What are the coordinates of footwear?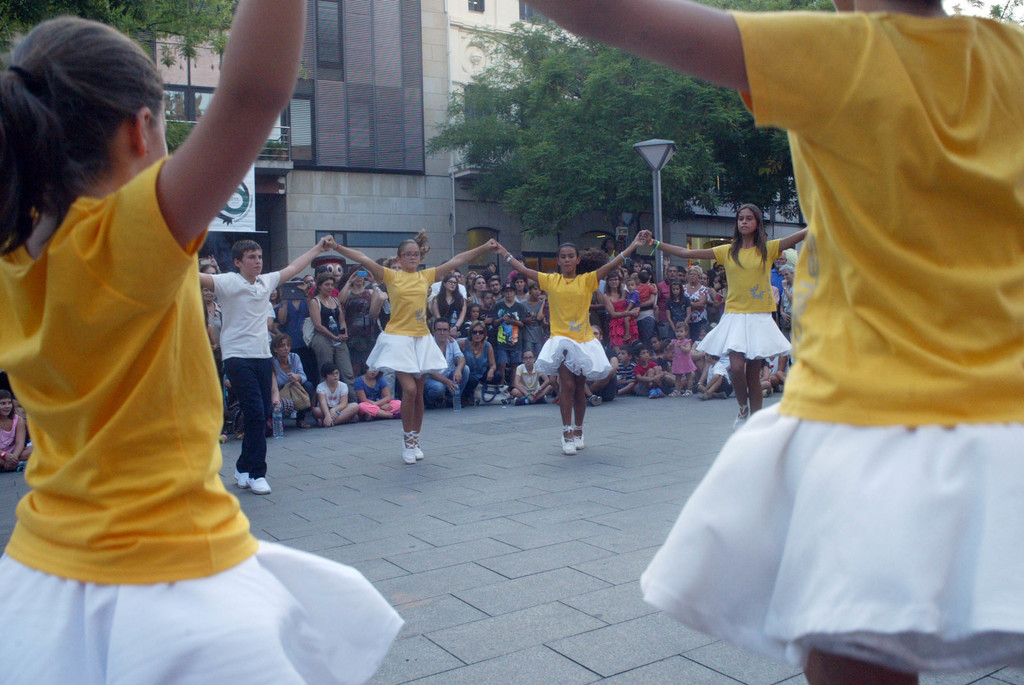
box=[404, 429, 421, 465].
